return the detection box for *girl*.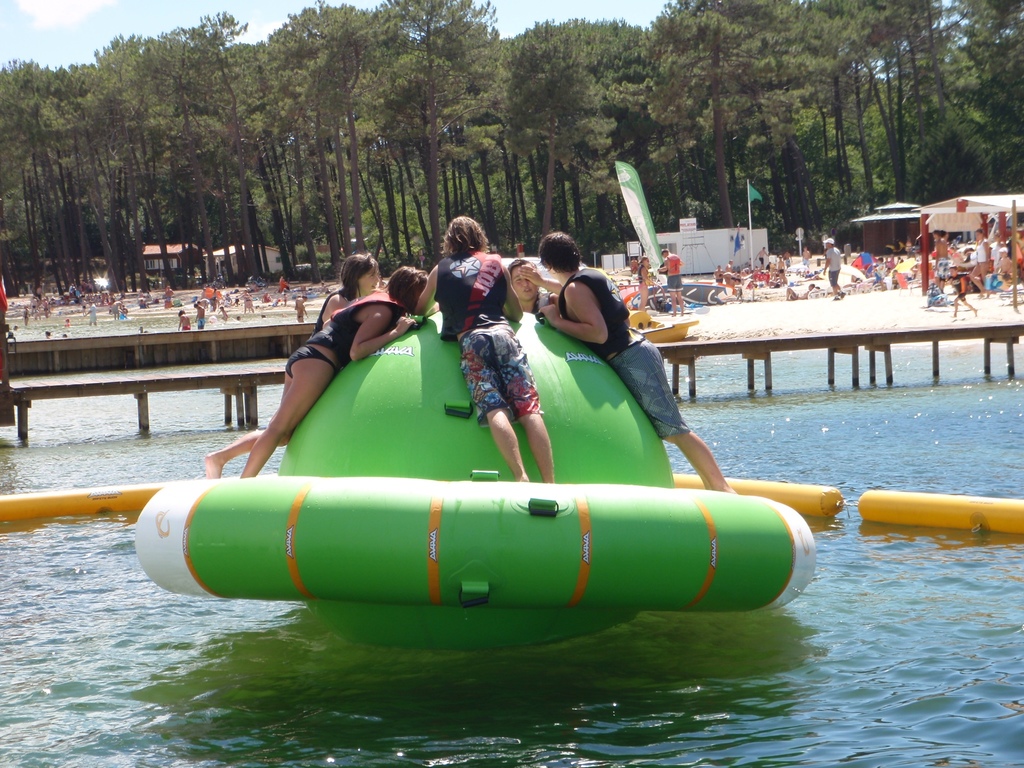
(506, 257, 572, 324).
